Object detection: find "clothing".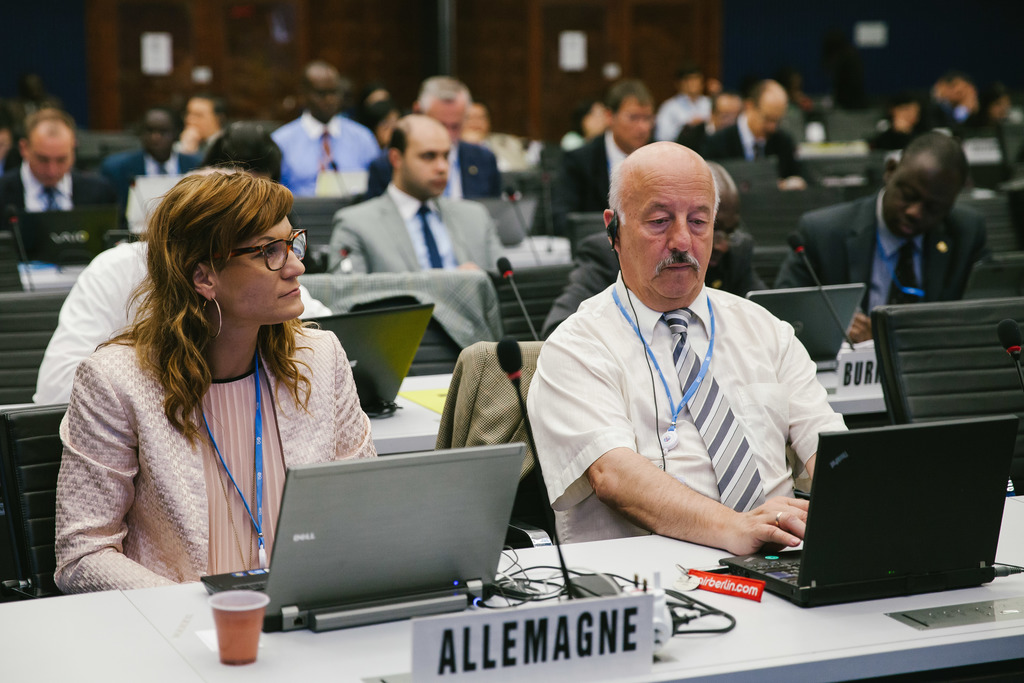
left=566, top=128, right=662, bottom=215.
